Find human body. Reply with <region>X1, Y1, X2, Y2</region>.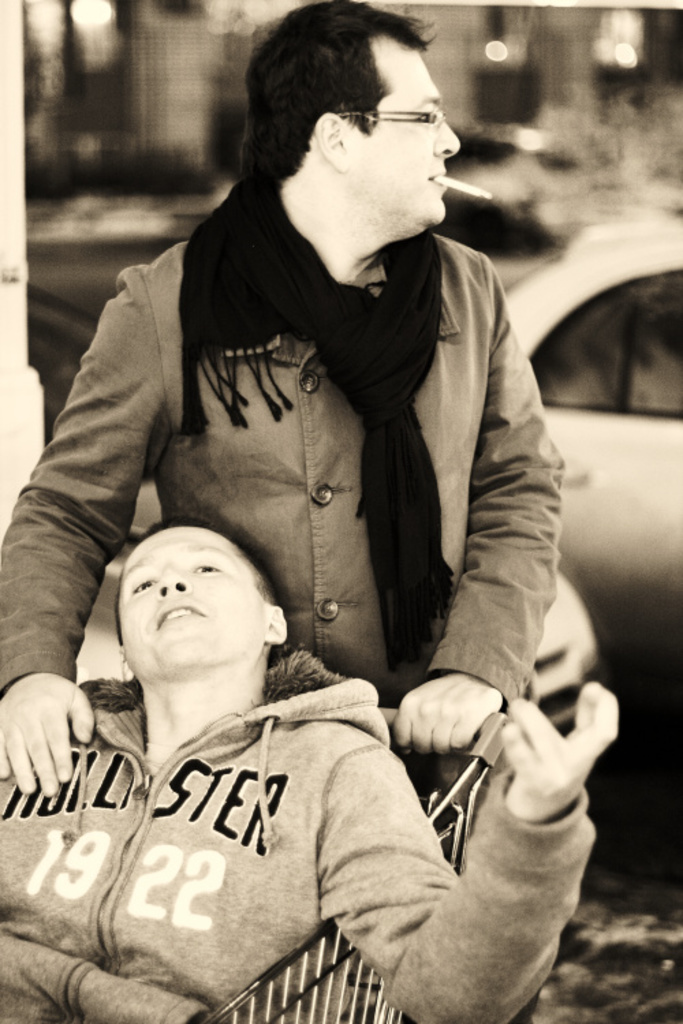
<region>0, 214, 546, 806</region>.
